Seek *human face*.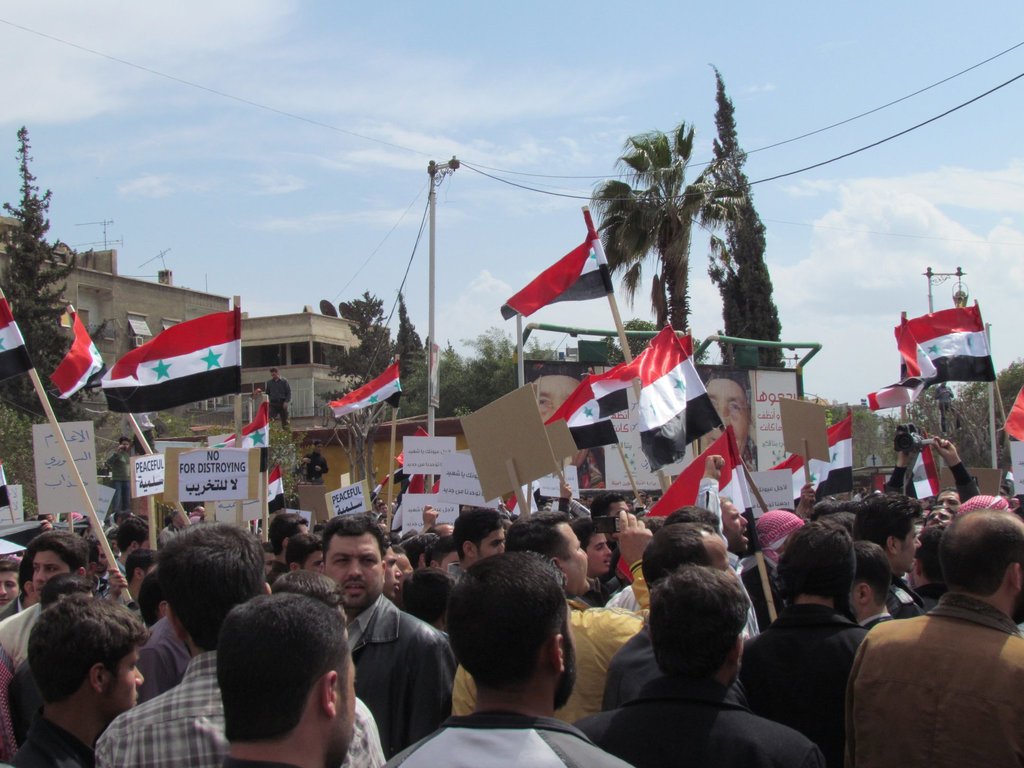
detection(30, 548, 67, 601).
